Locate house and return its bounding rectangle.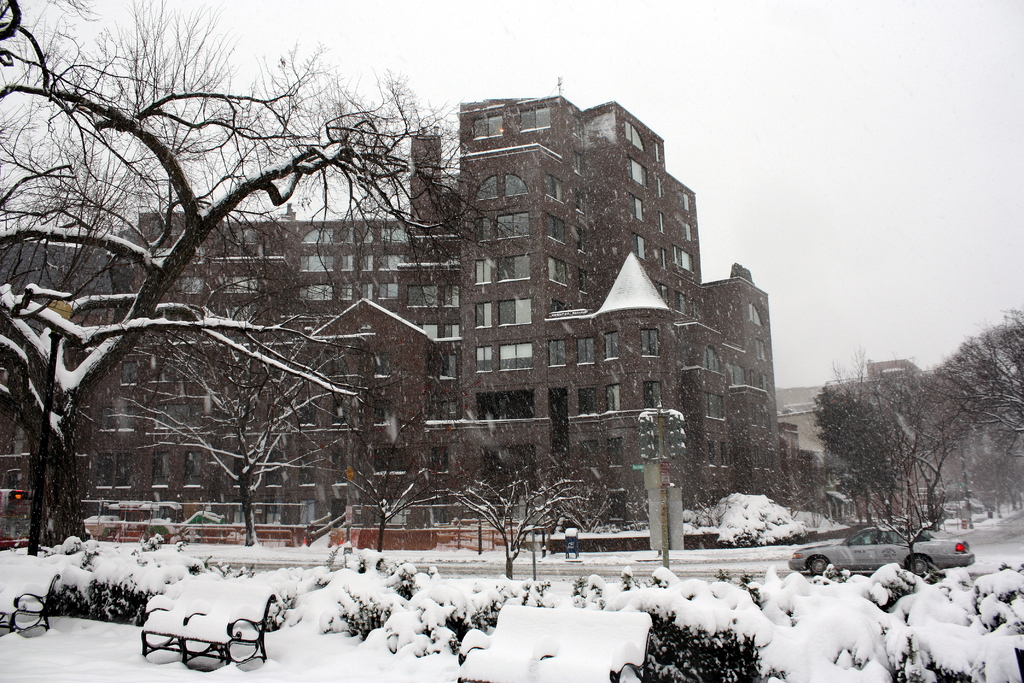
crop(351, 133, 445, 527).
